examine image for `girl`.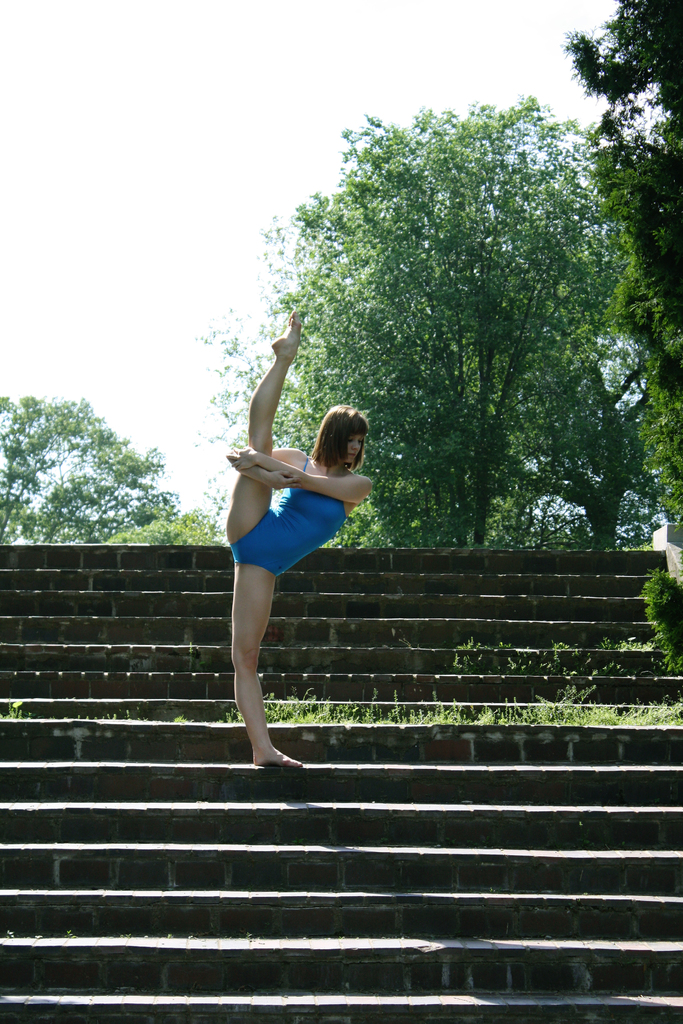
Examination result: box=[224, 307, 378, 767].
